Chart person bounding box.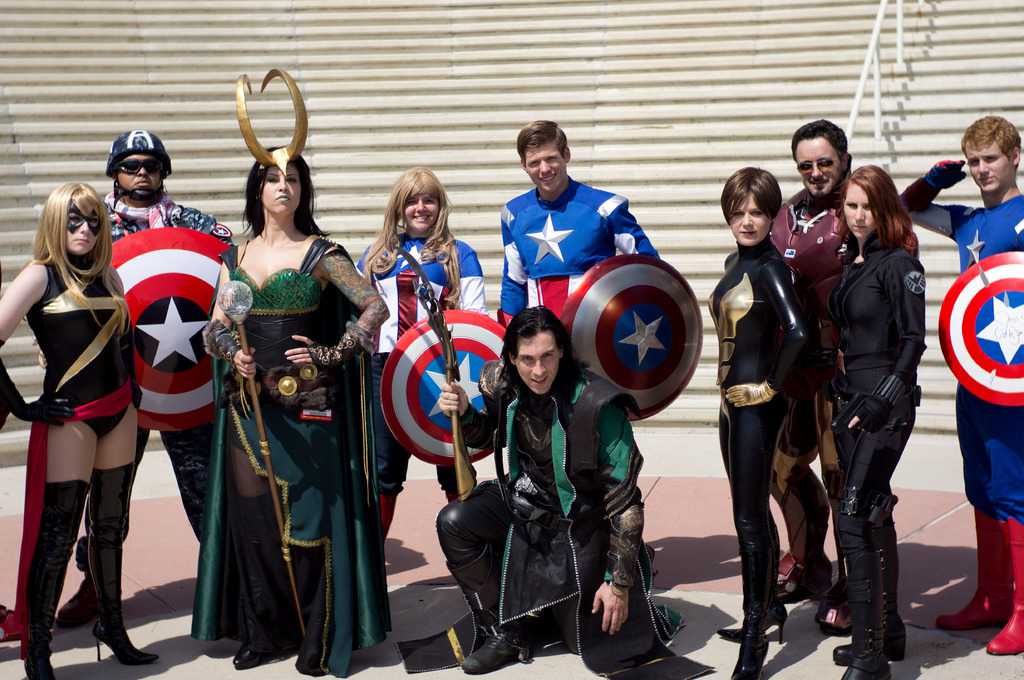
Charted: bbox=(0, 183, 161, 679).
